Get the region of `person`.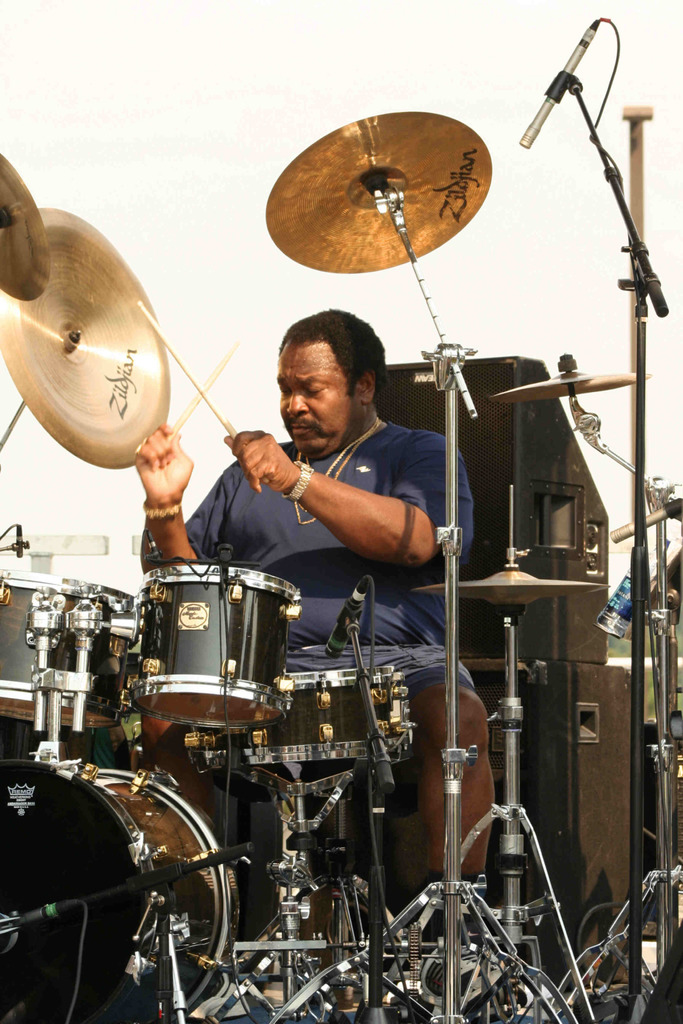
locate(129, 304, 496, 951).
